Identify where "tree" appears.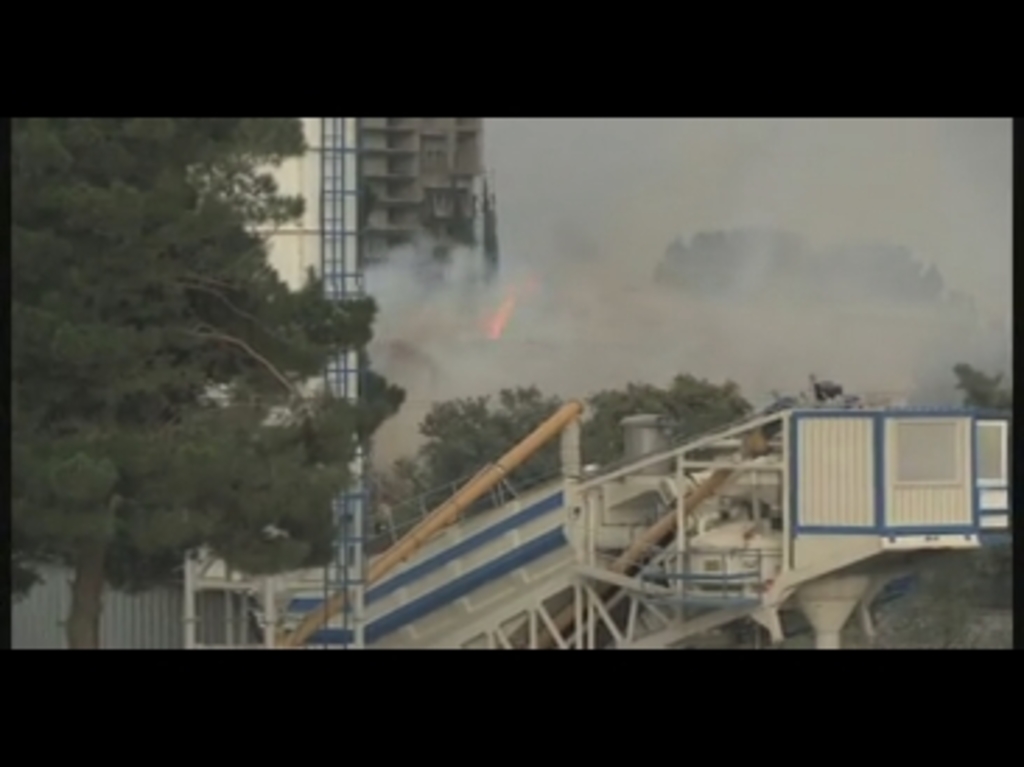
Appears at 400, 367, 753, 529.
